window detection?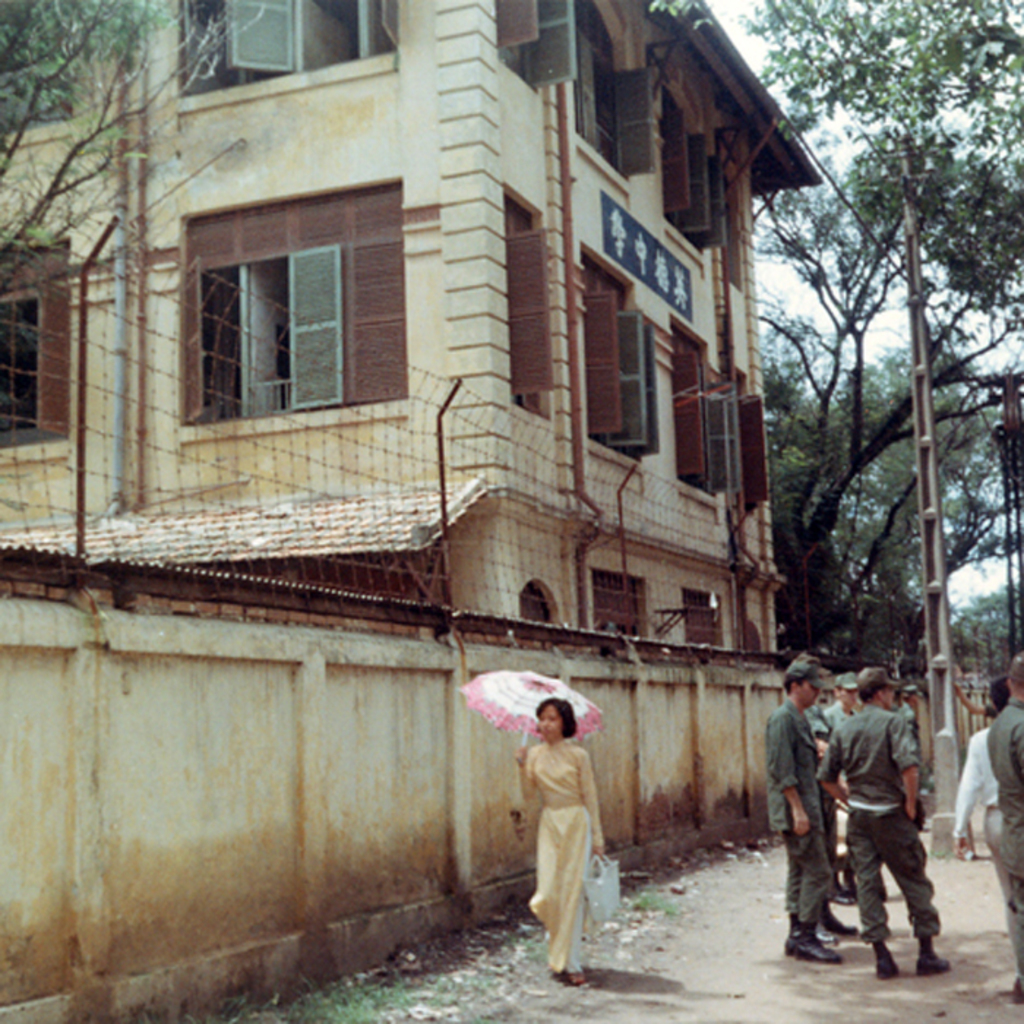
bbox(644, 41, 750, 294)
